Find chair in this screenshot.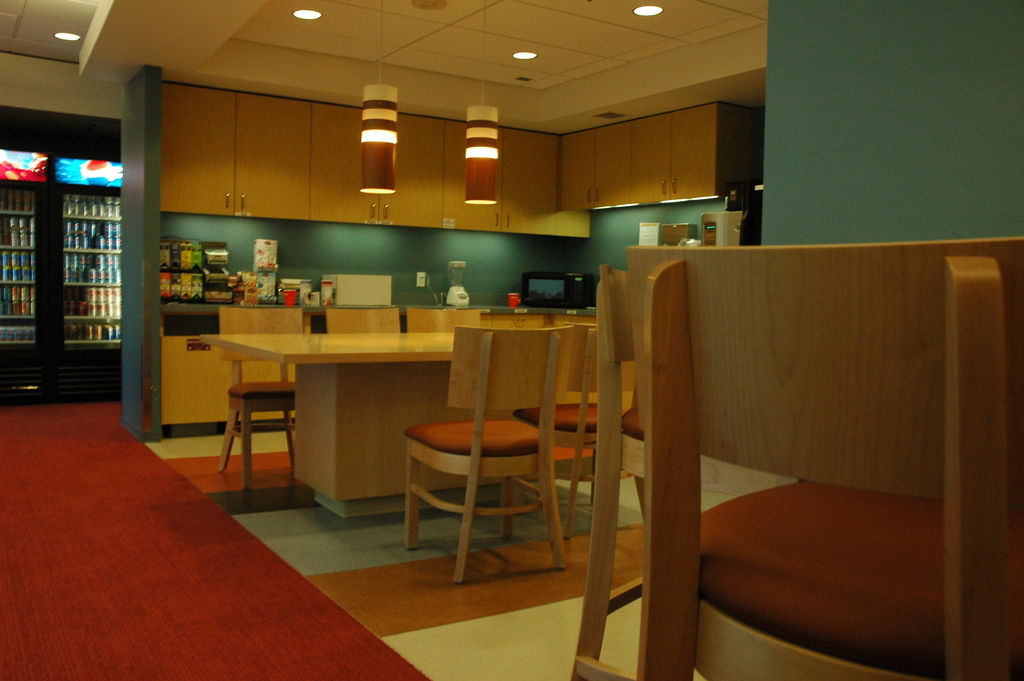
The bounding box for chair is crop(404, 306, 488, 335).
